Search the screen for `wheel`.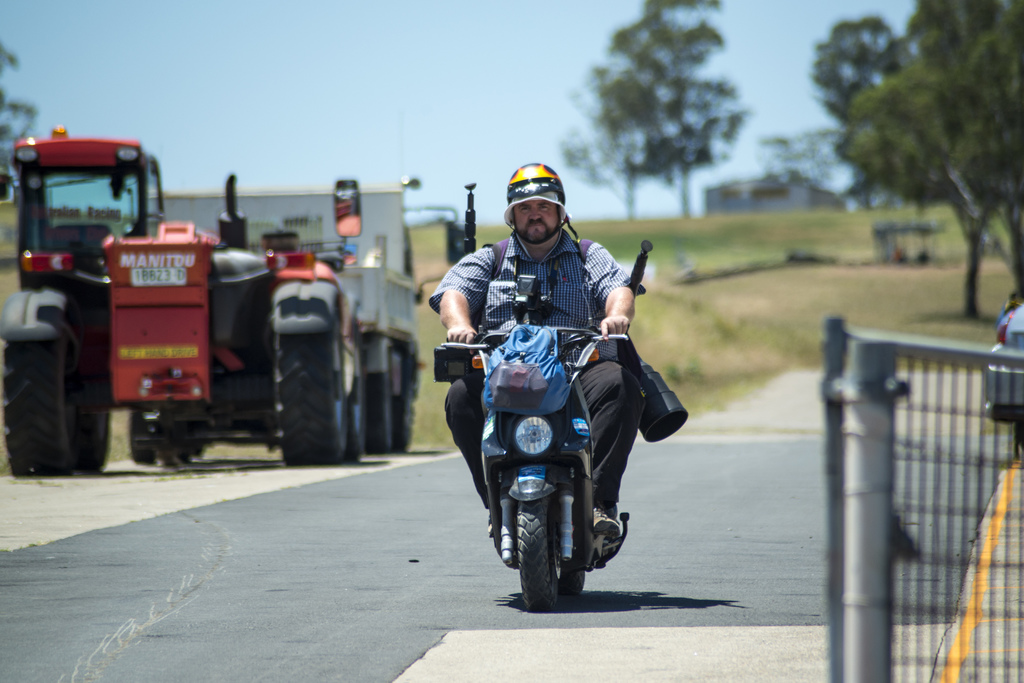
Found at pyautogui.locateOnScreen(273, 307, 343, 466).
